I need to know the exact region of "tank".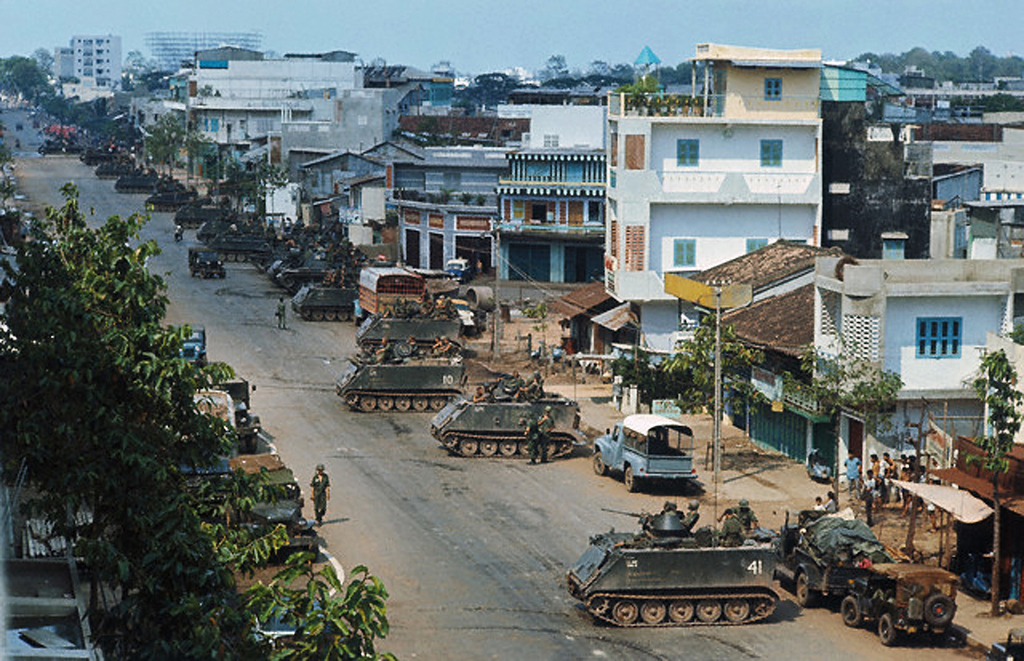
Region: box=[330, 353, 470, 413].
